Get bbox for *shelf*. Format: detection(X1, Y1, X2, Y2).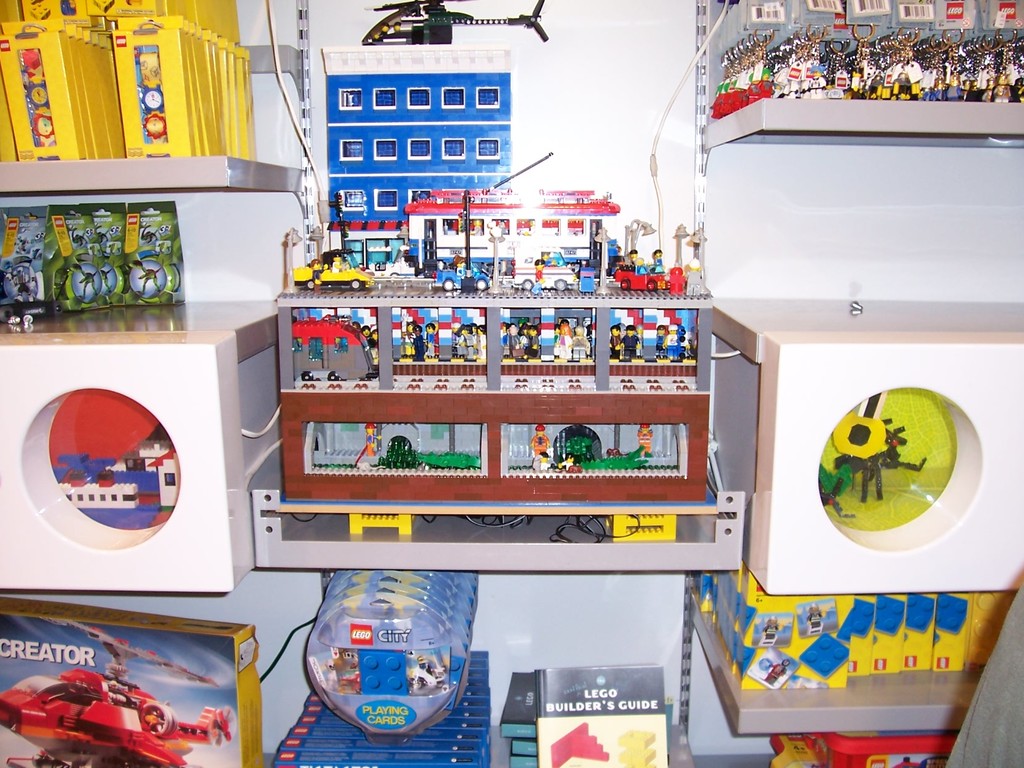
detection(0, 24, 1023, 765).
